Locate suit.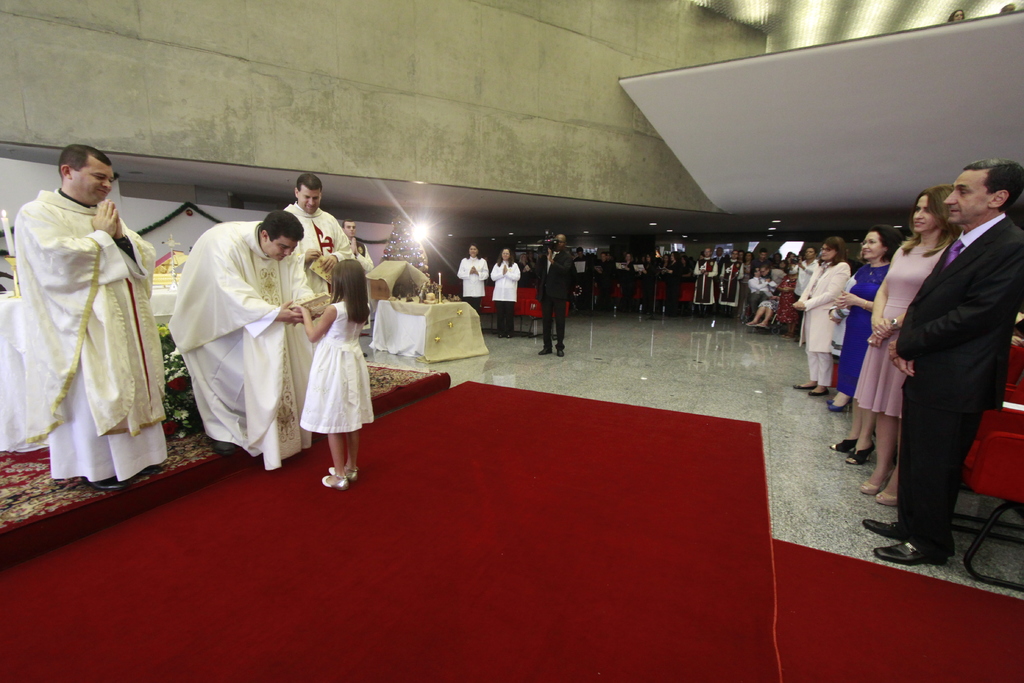
Bounding box: 535, 247, 572, 347.
